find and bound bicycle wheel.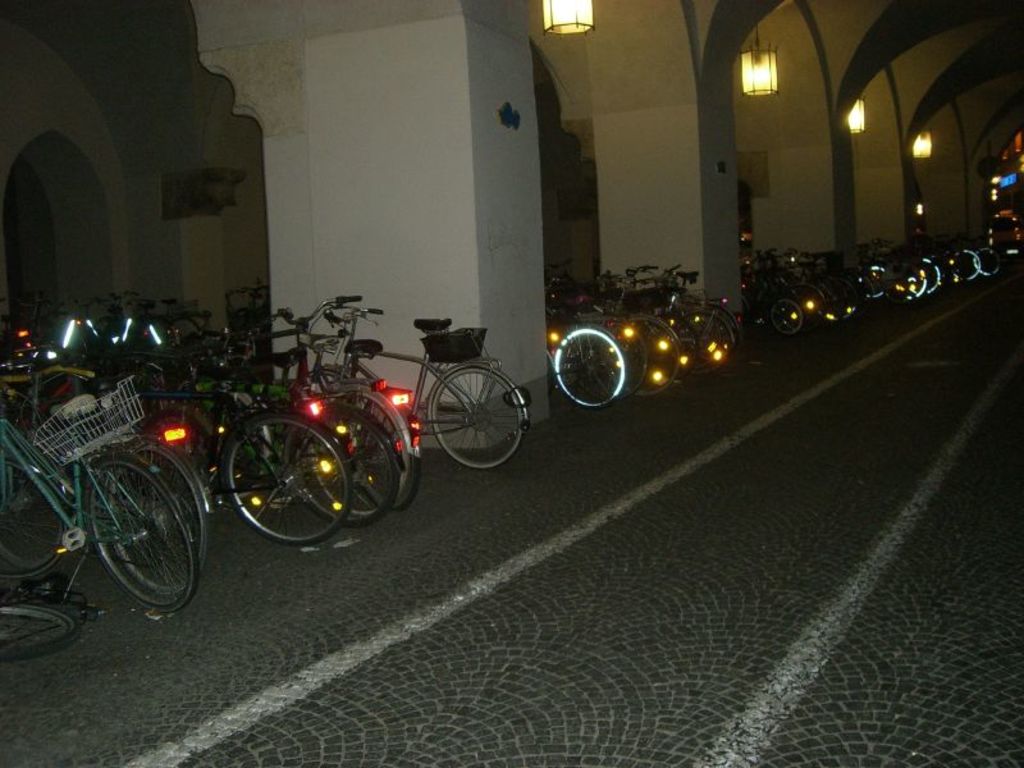
Bound: <region>83, 457, 196, 612</region>.
